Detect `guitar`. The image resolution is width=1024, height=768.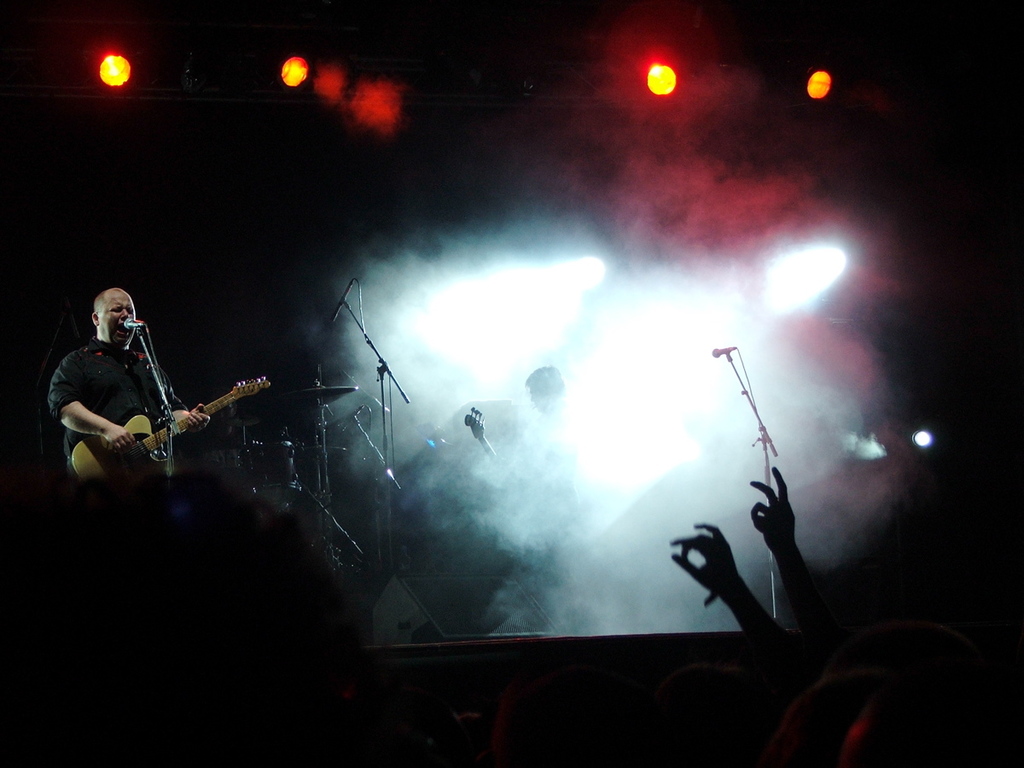
67/370/274/481.
